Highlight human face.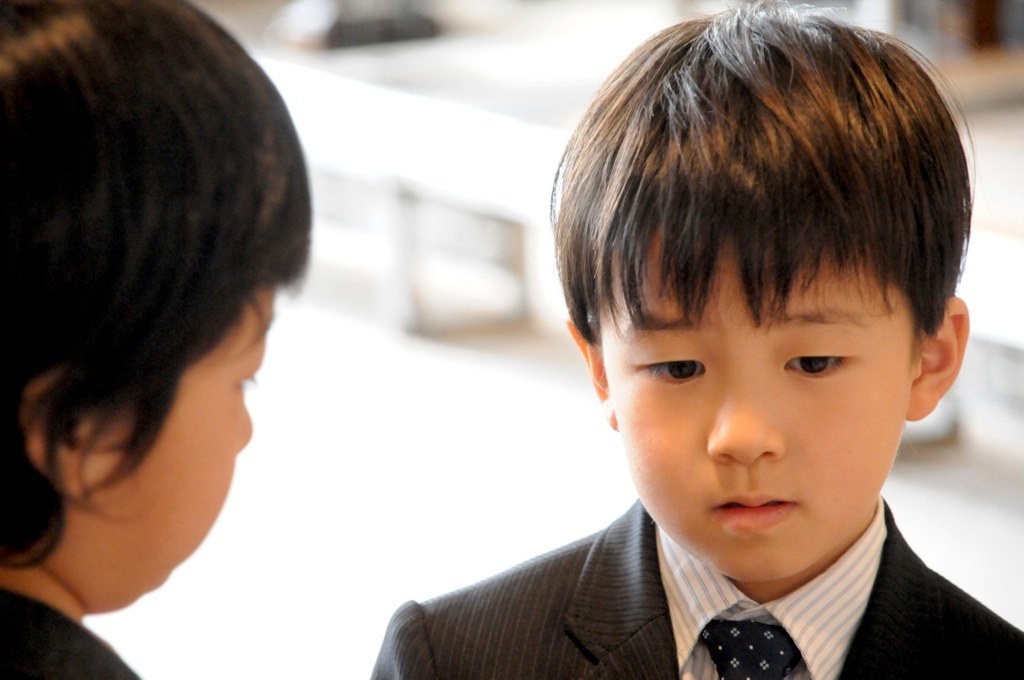
Highlighted region: pyautogui.locateOnScreen(610, 247, 932, 581).
